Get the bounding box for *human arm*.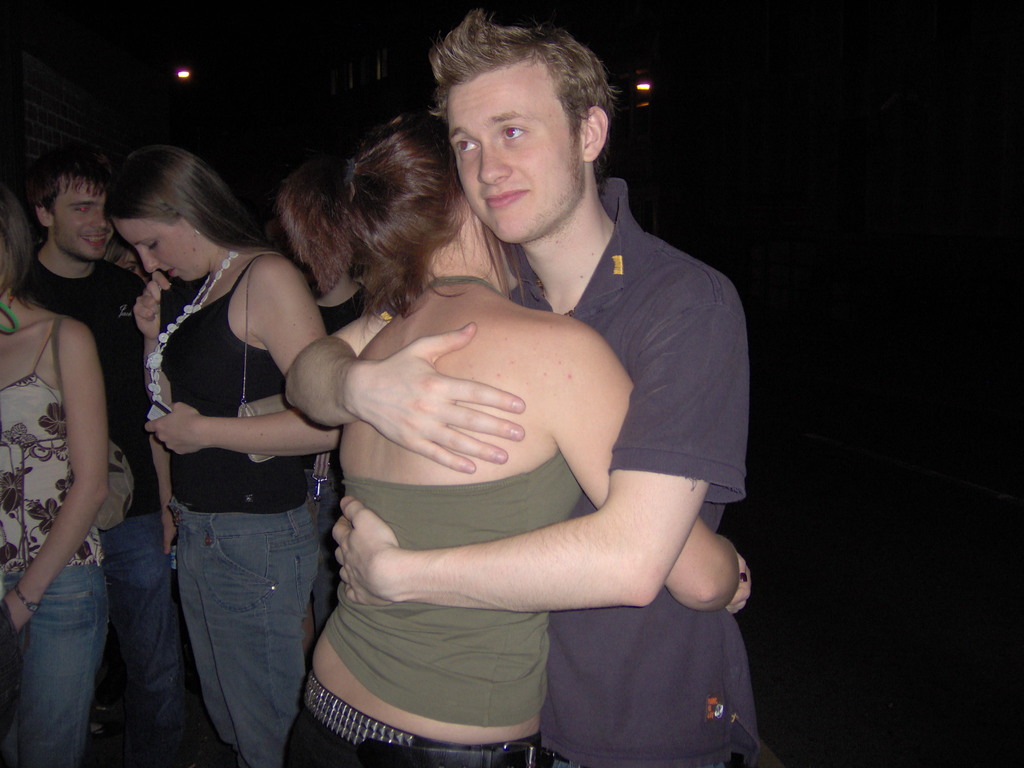
pyautogui.locateOnScreen(270, 302, 531, 477).
